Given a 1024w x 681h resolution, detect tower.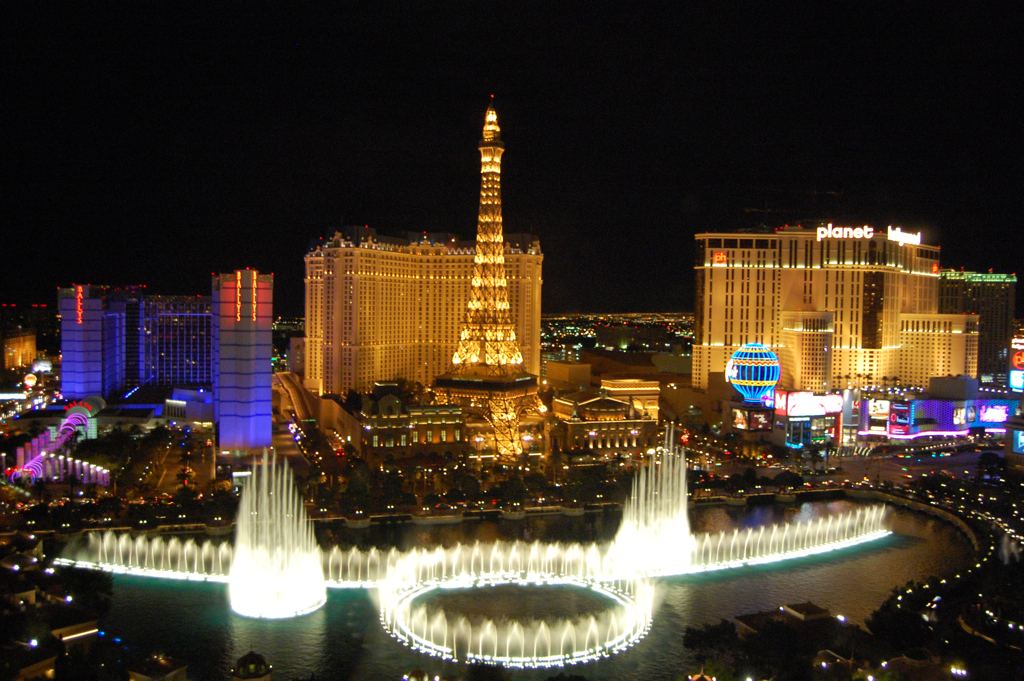
l=201, t=271, r=275, b=458.
